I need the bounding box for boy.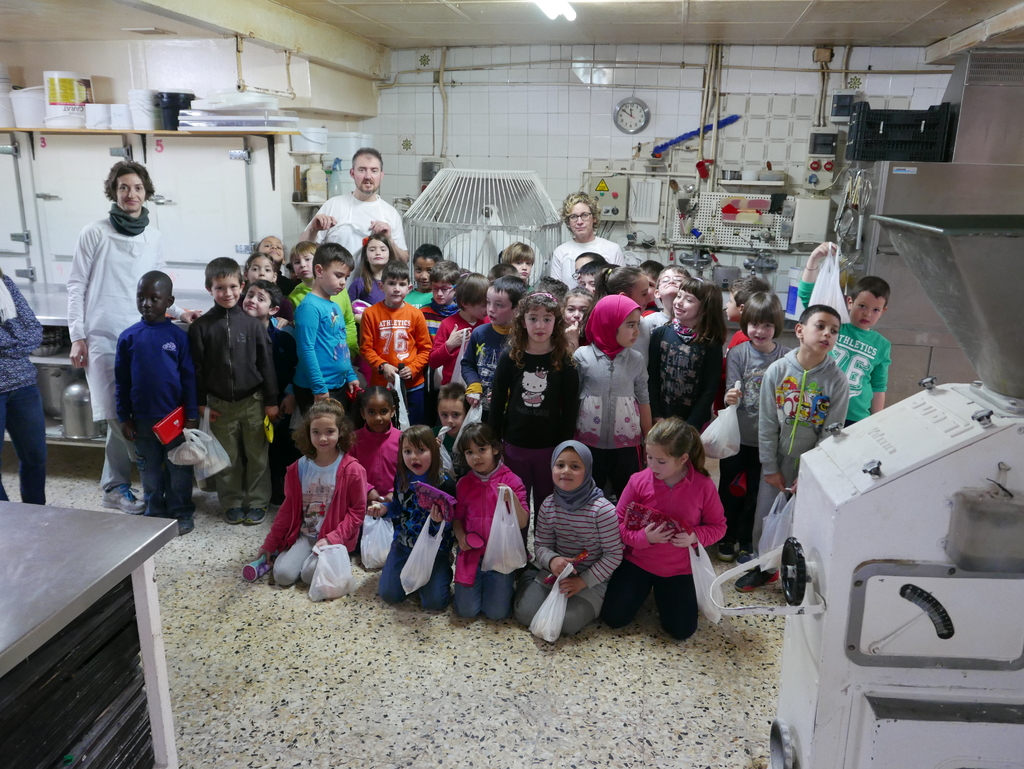
Here it is: 630:264:691:367.
